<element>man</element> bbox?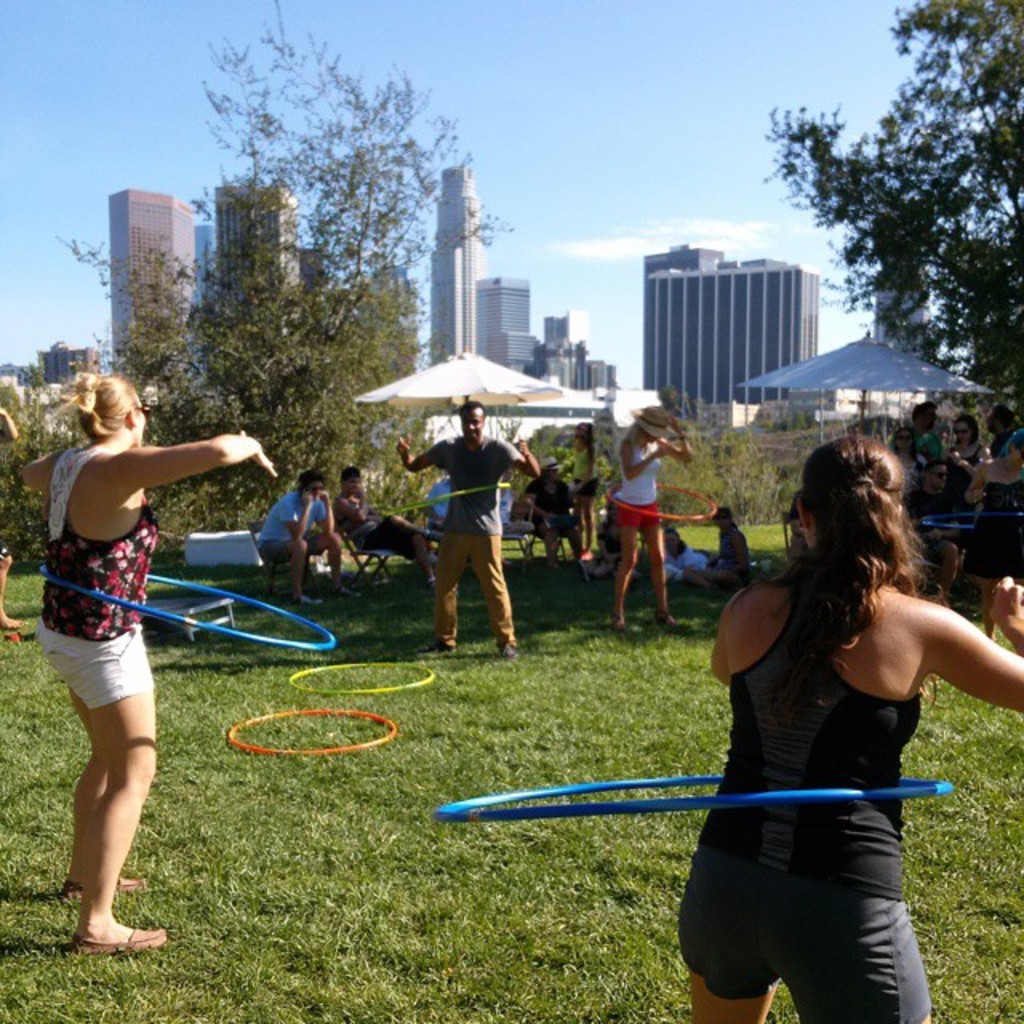
BBox(258, 474, 339, 603)
